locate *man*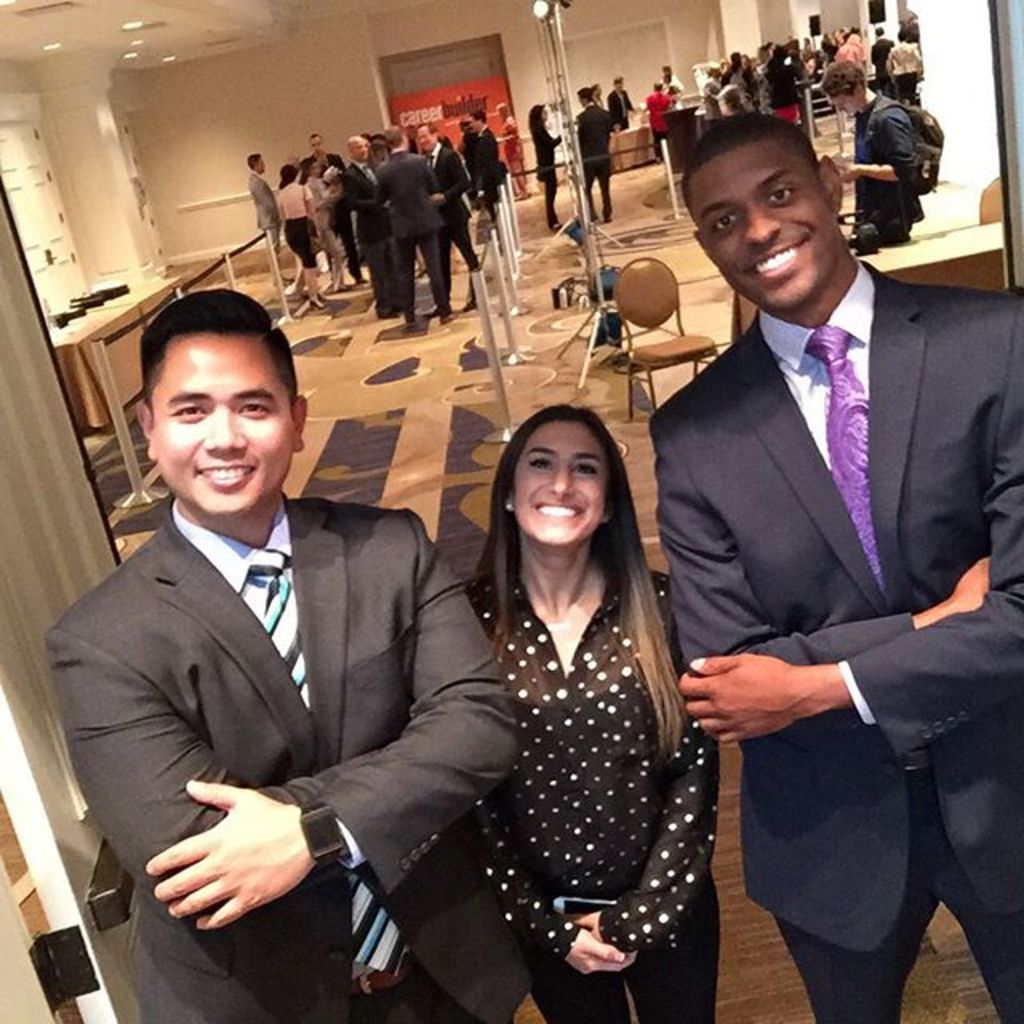
{"x1": 637, "y1": 77, "x2": 1006, "y2": 1022}
